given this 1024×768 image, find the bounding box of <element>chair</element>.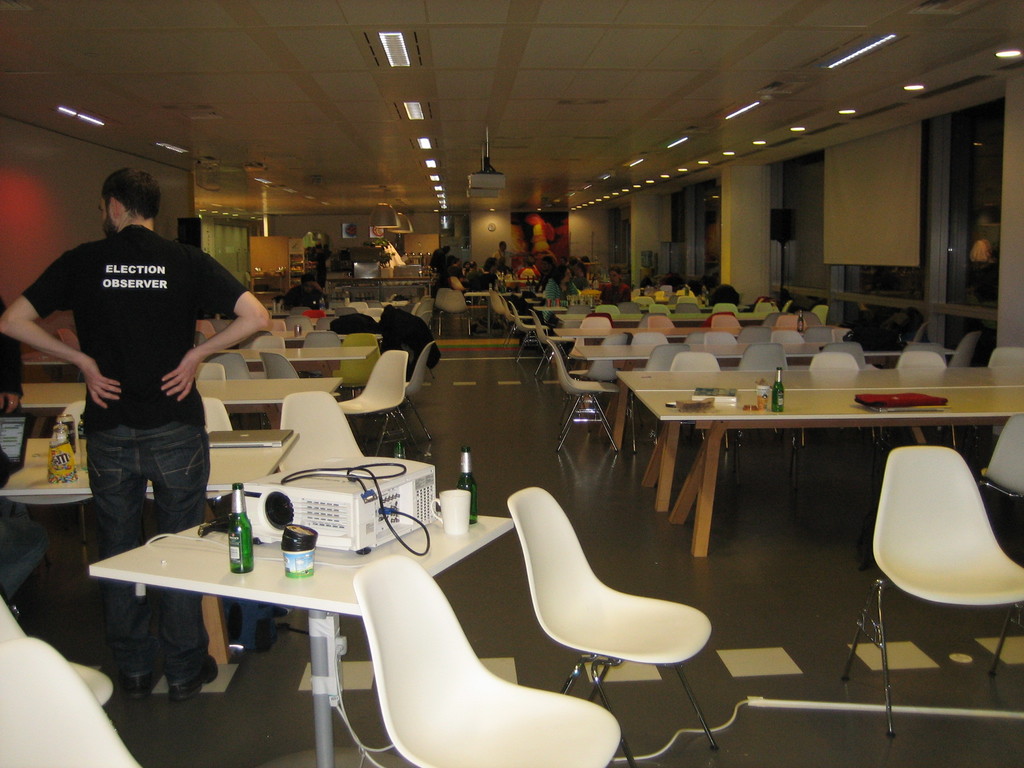
350/561/621/767.
